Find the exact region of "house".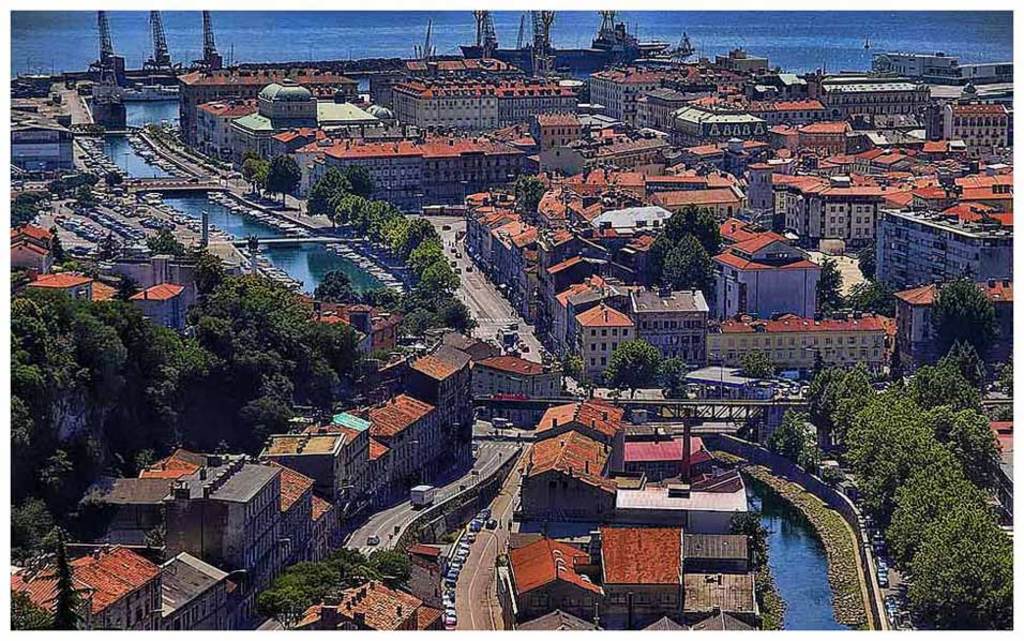
Exact region: (588, 527, 682, 625).
